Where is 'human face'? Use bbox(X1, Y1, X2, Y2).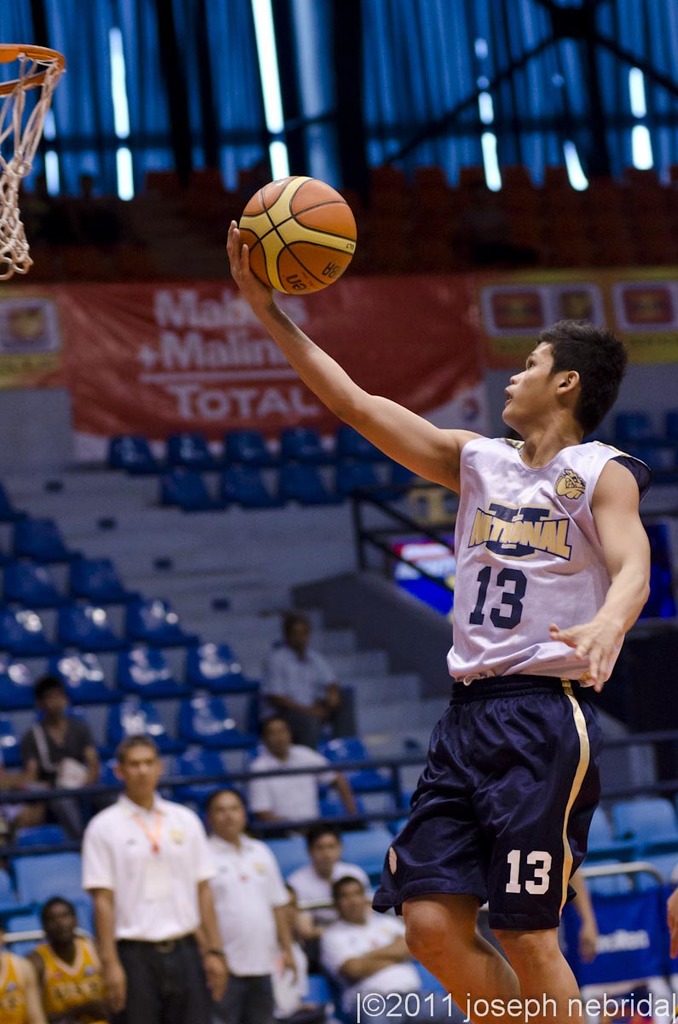
bbox(206, 790, 248, 837).
